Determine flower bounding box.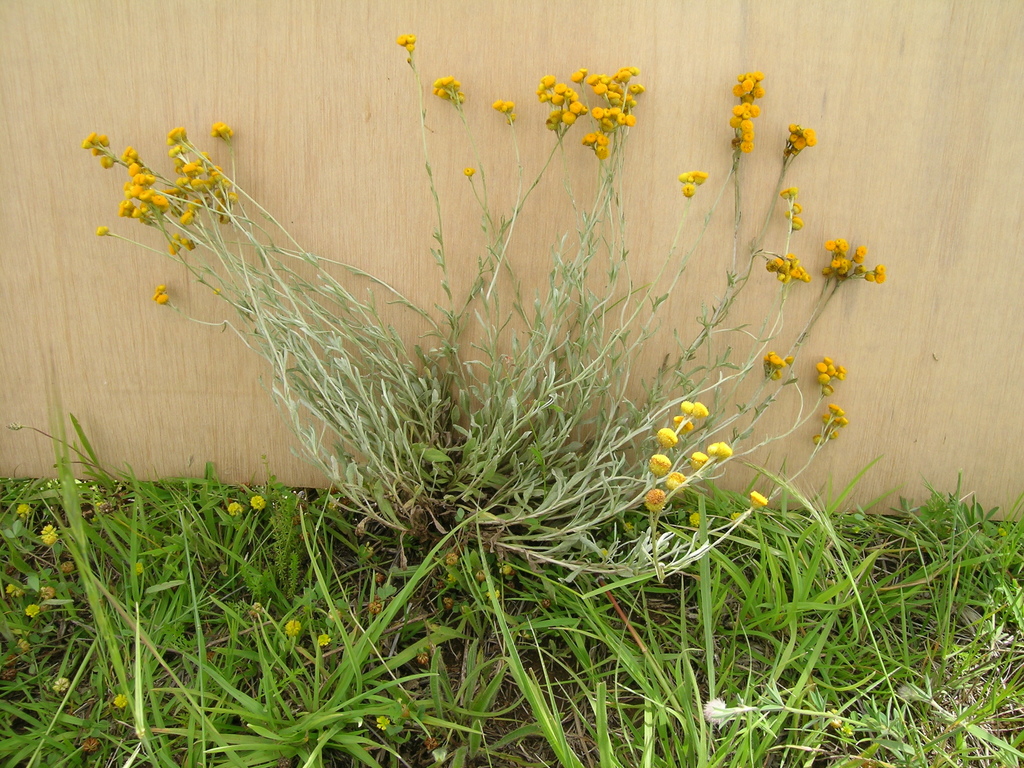
Determined: [17, 502, 31, 520].
